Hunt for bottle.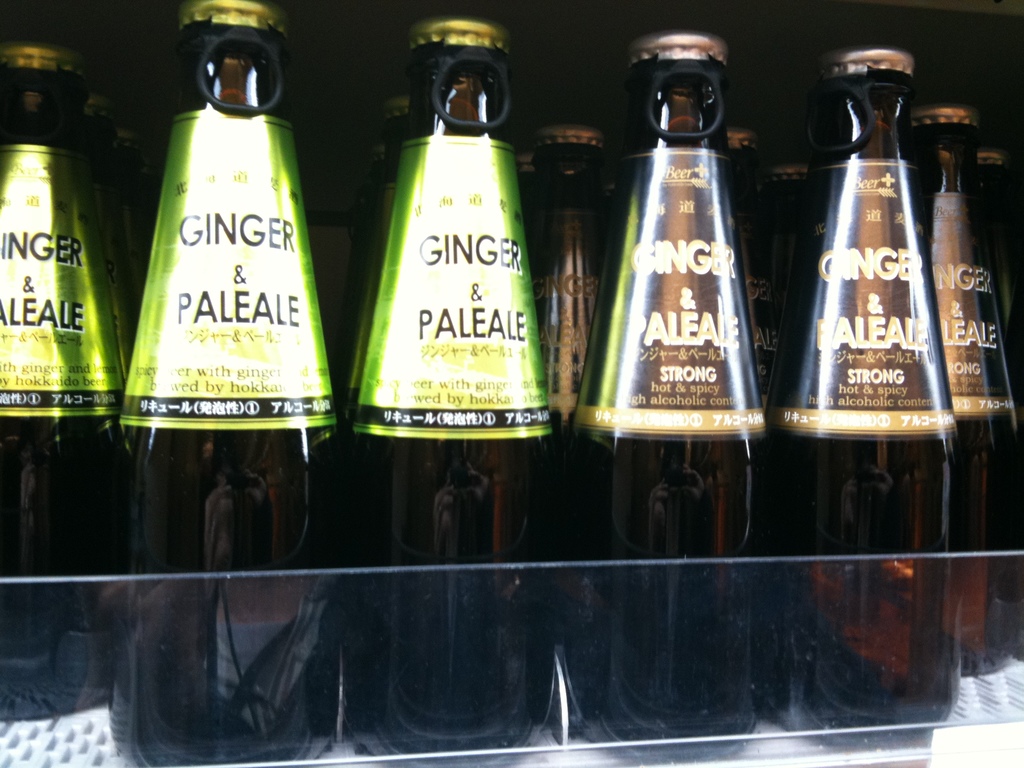
Hunted down at select_region(340, 16, 547, 767).
